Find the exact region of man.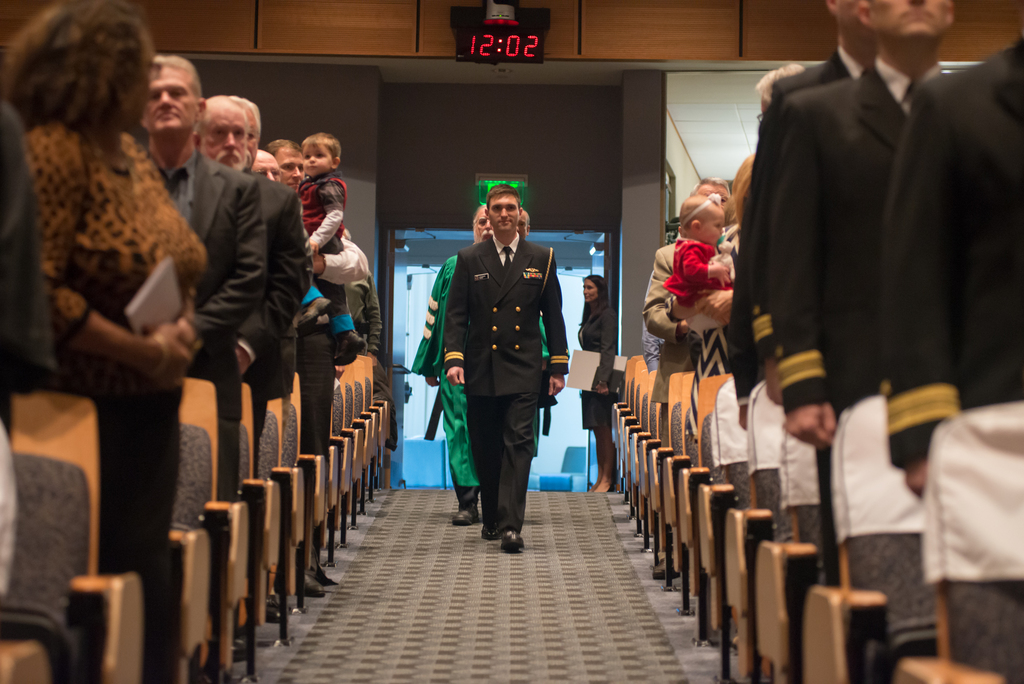
Exact region: 258/140/374/590.
